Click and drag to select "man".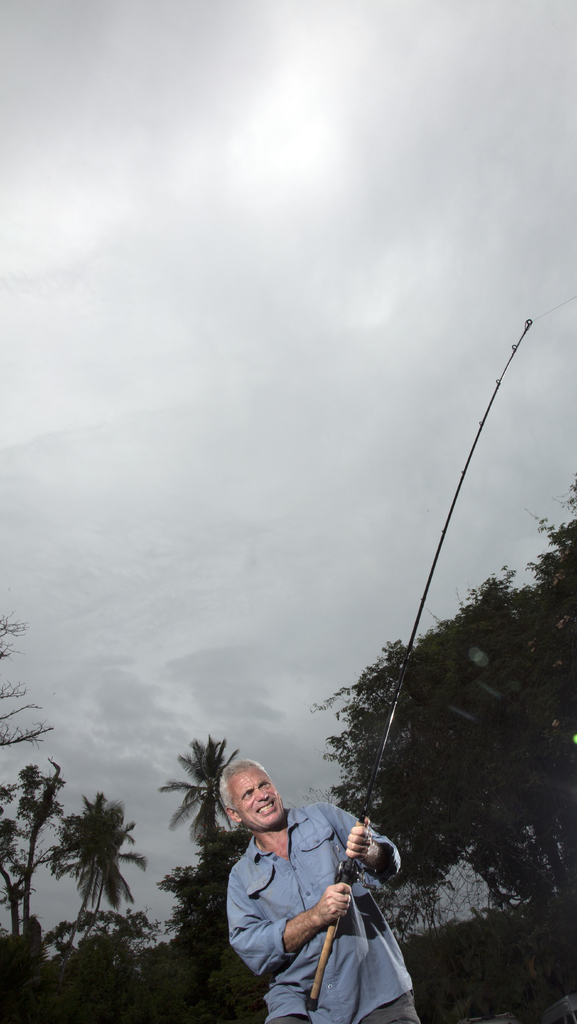
Selection: 214 760 428 1023.
